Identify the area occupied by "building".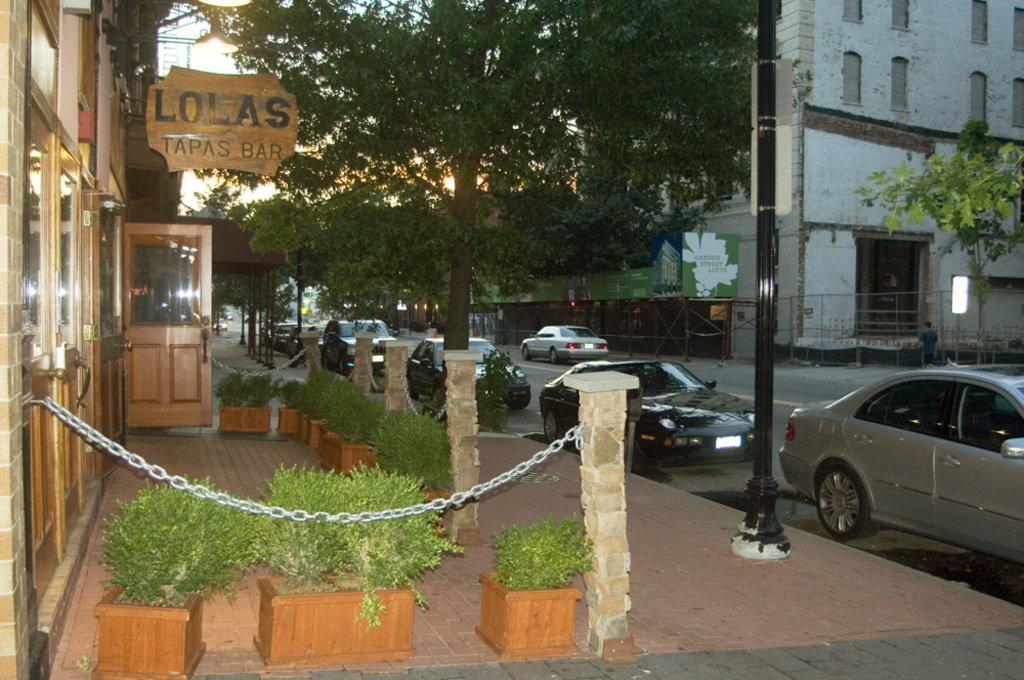
Area: {"x1": 0, "y1": 0, "x2": 135, "y2": 625}.
